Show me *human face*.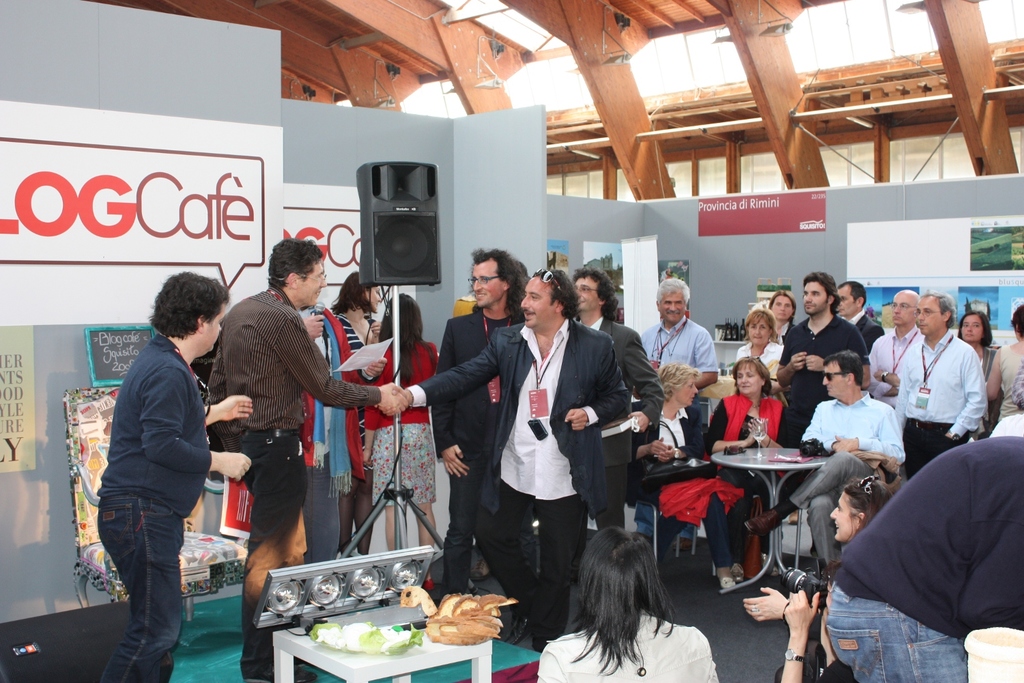
*human face* is here: 300:262:325:305.
